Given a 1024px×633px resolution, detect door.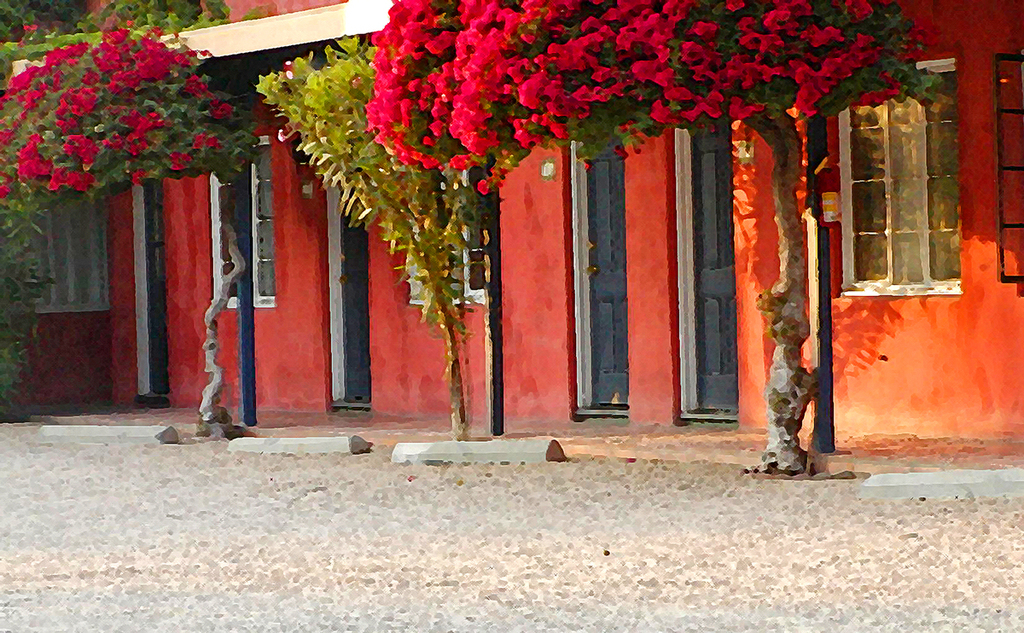
x1=584 y1=148 x2=626 y2=407.
